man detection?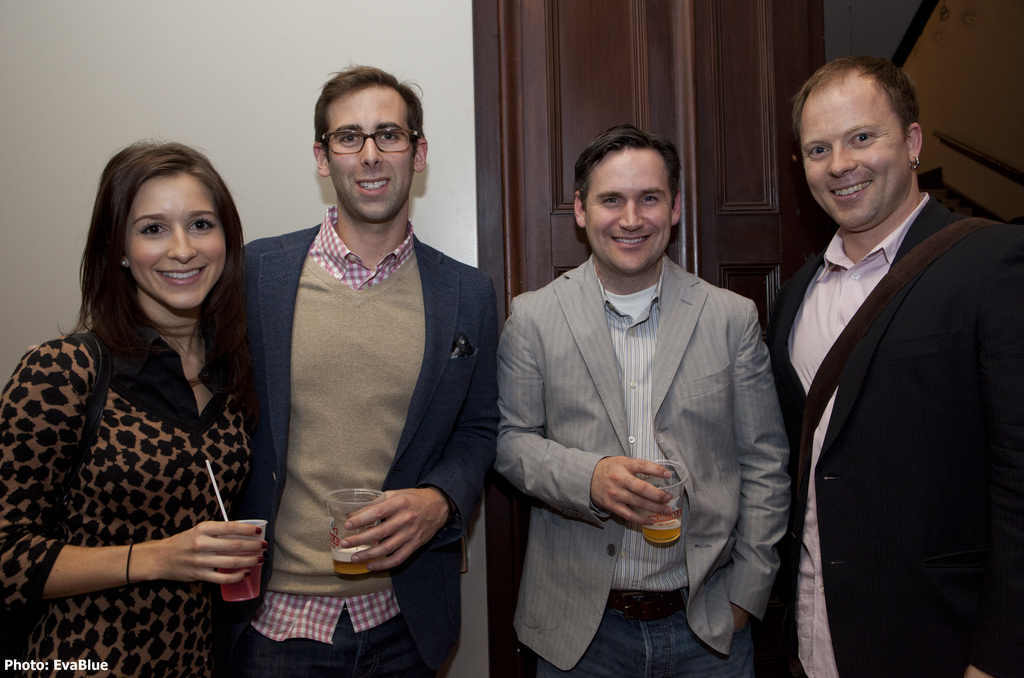
rect(223, 54, 503, 677)
